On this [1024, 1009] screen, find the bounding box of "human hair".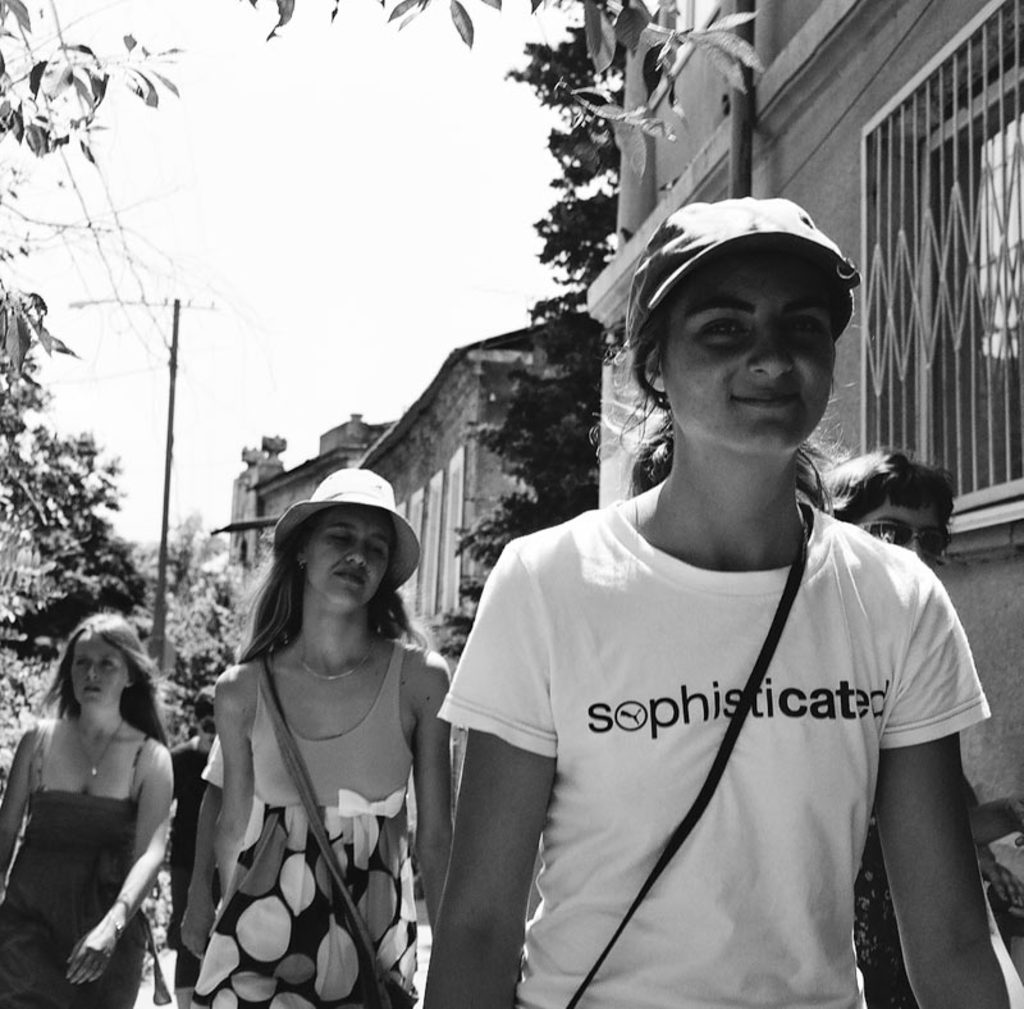
Bounding box: {"left": 35, "top": 611, "right": 173, "bottom": 747}.
